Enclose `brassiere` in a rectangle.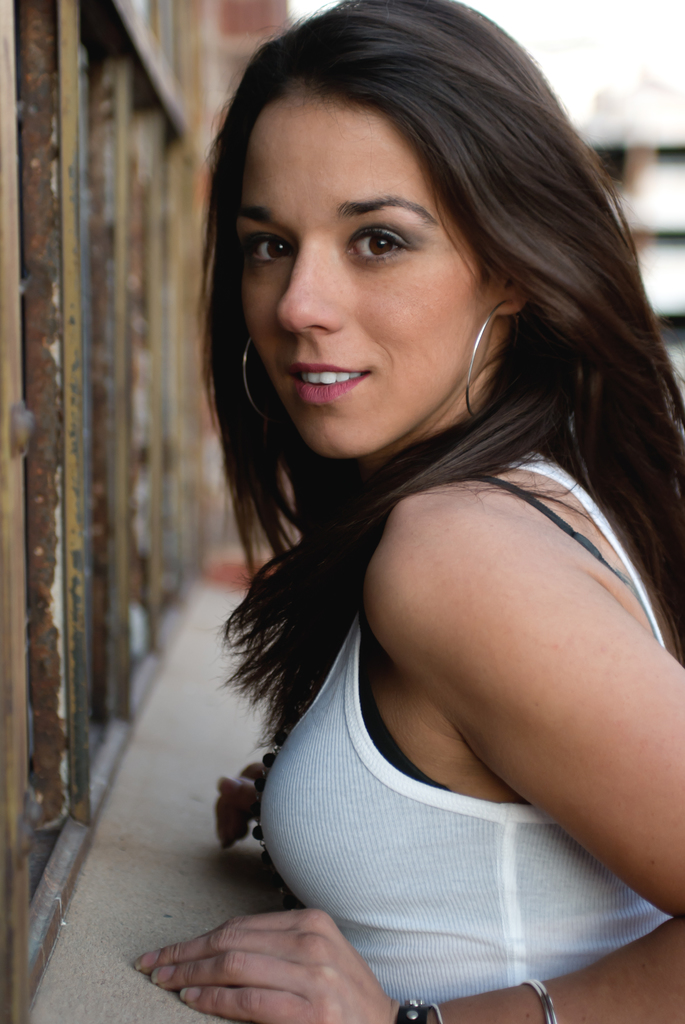
352, 469, 662, 798.
